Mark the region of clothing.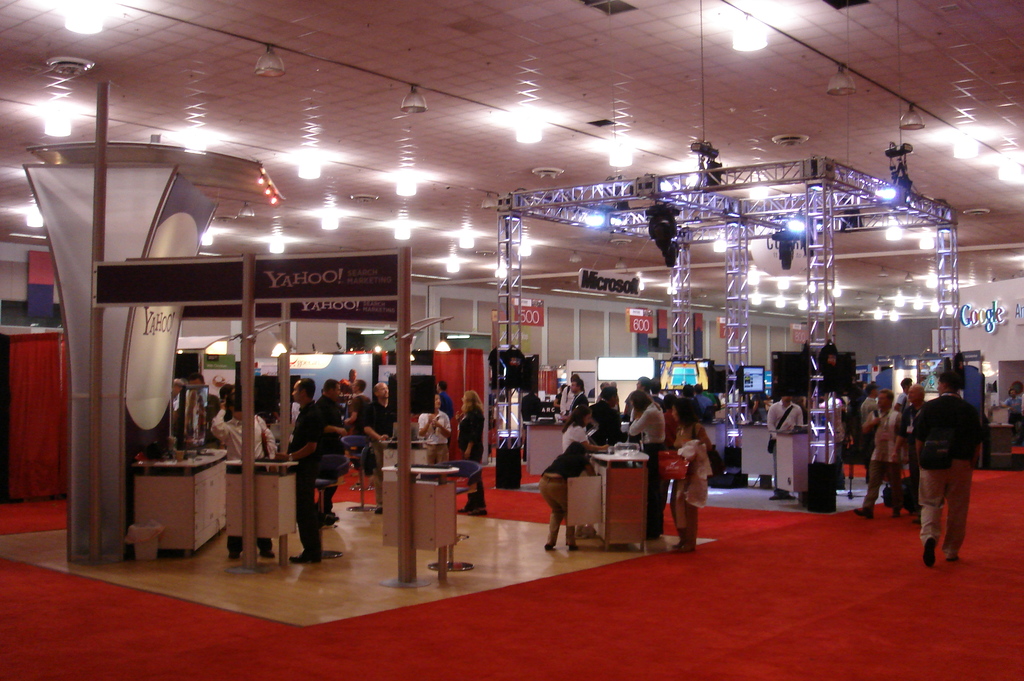
Region: <region>455, 405, 493, 507</region>.
